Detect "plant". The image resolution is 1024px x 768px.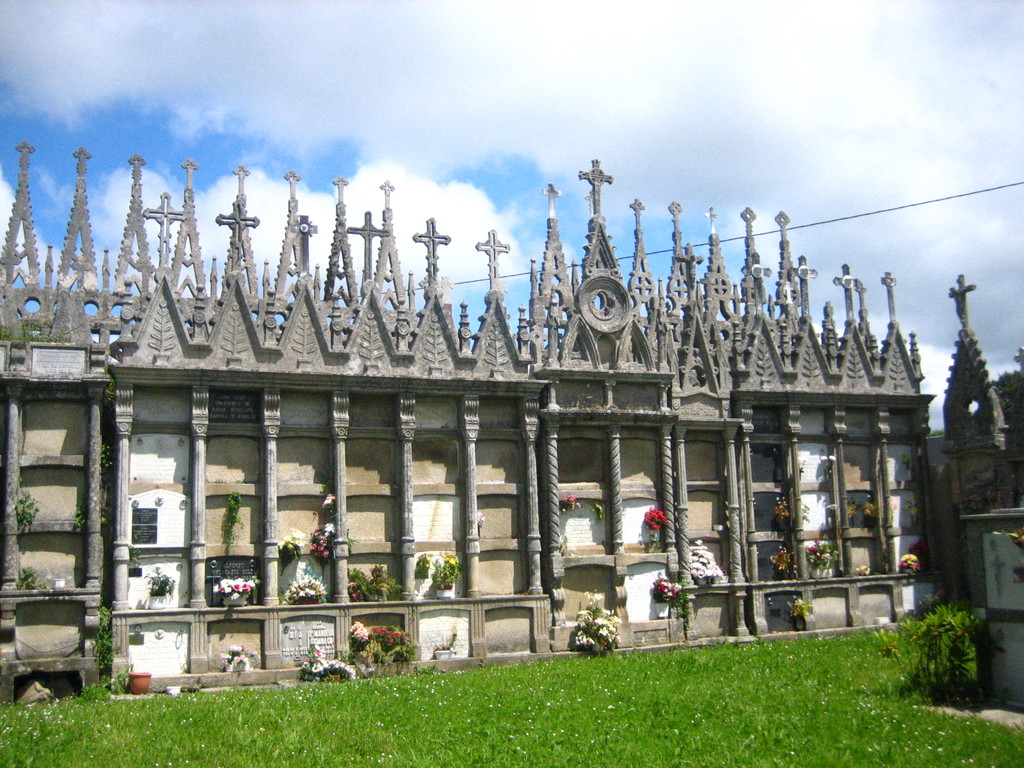
{"x1": 804, "y1": 542, "x2": 836, "y2": 564}.
